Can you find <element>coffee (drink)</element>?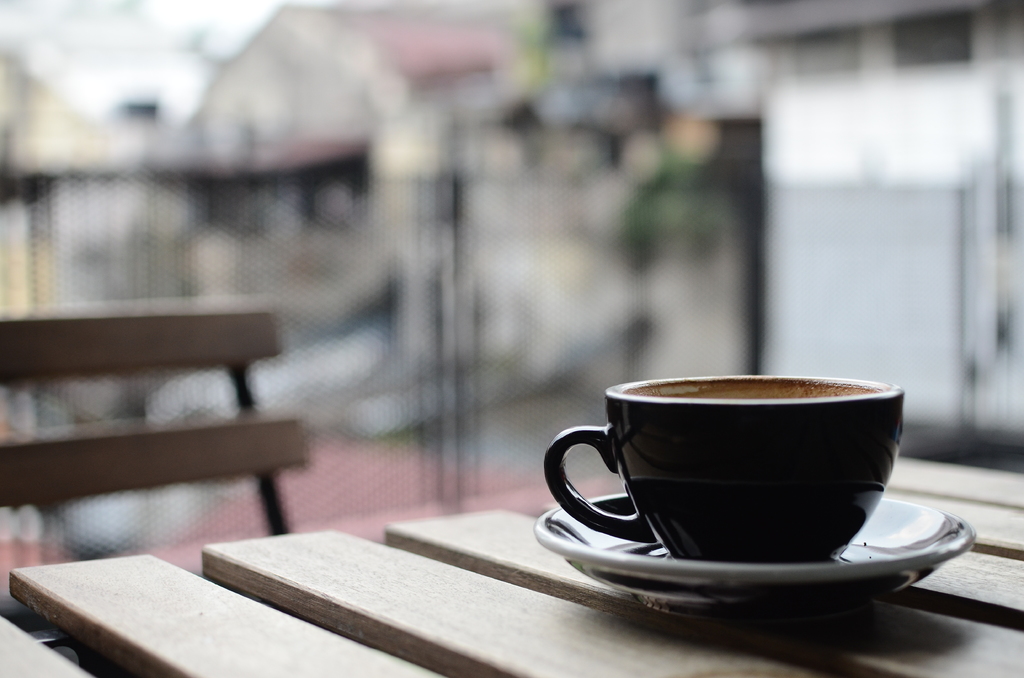
Yes, bounding box: select_region(553, 372, 916, 581).
